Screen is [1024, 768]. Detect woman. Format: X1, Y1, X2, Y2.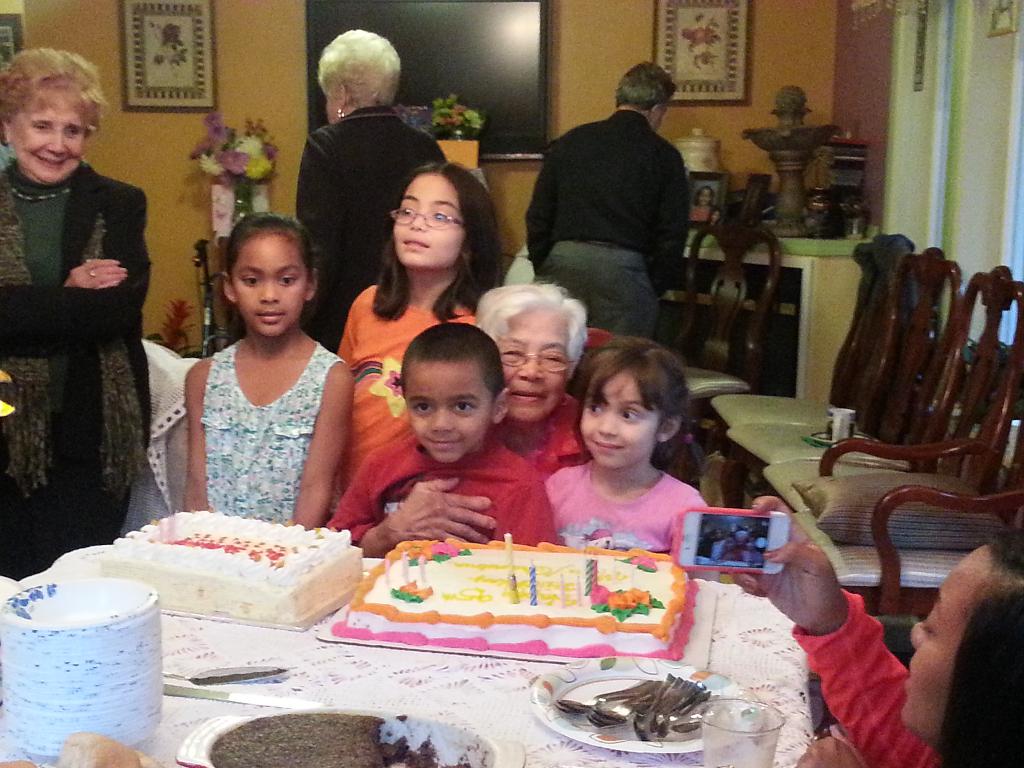
292, 26, 451, 339.
